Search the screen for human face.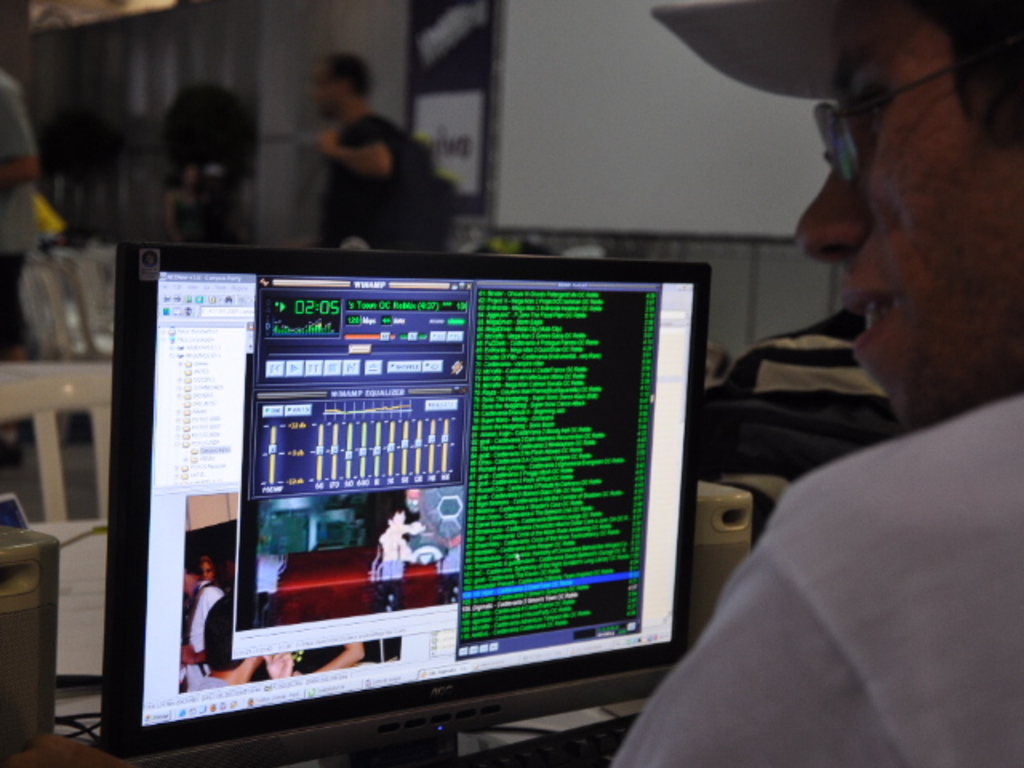
Found at 203, 558, 210, 586.
